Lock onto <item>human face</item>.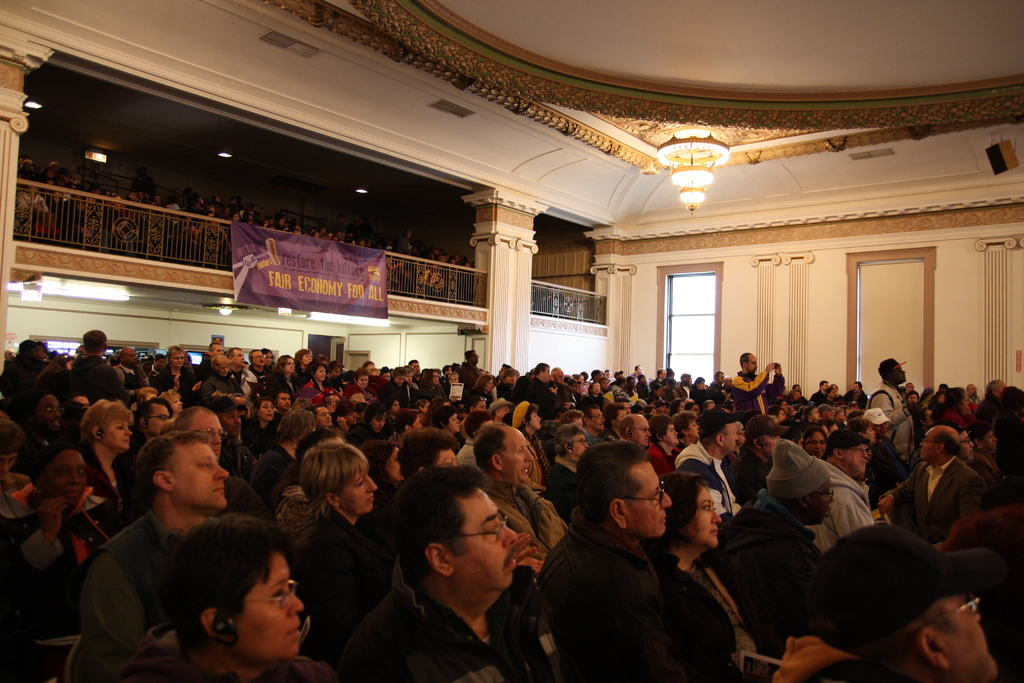
Locked: [left=40, top=451, right=87, bottom=509].
